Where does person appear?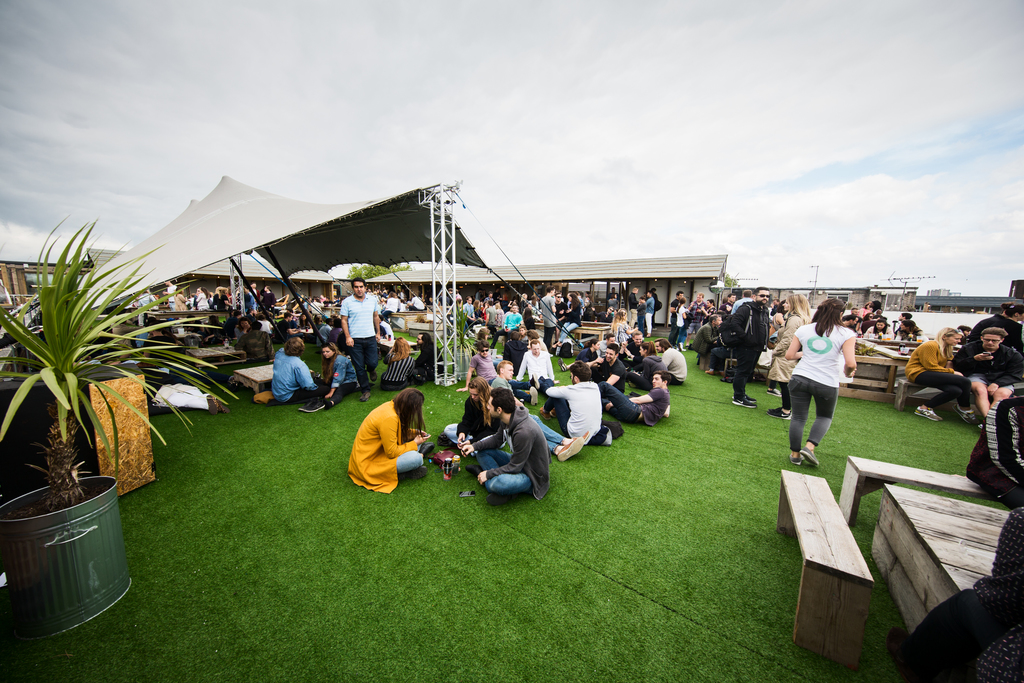
Appears at region(837, 295, 918, 342).
